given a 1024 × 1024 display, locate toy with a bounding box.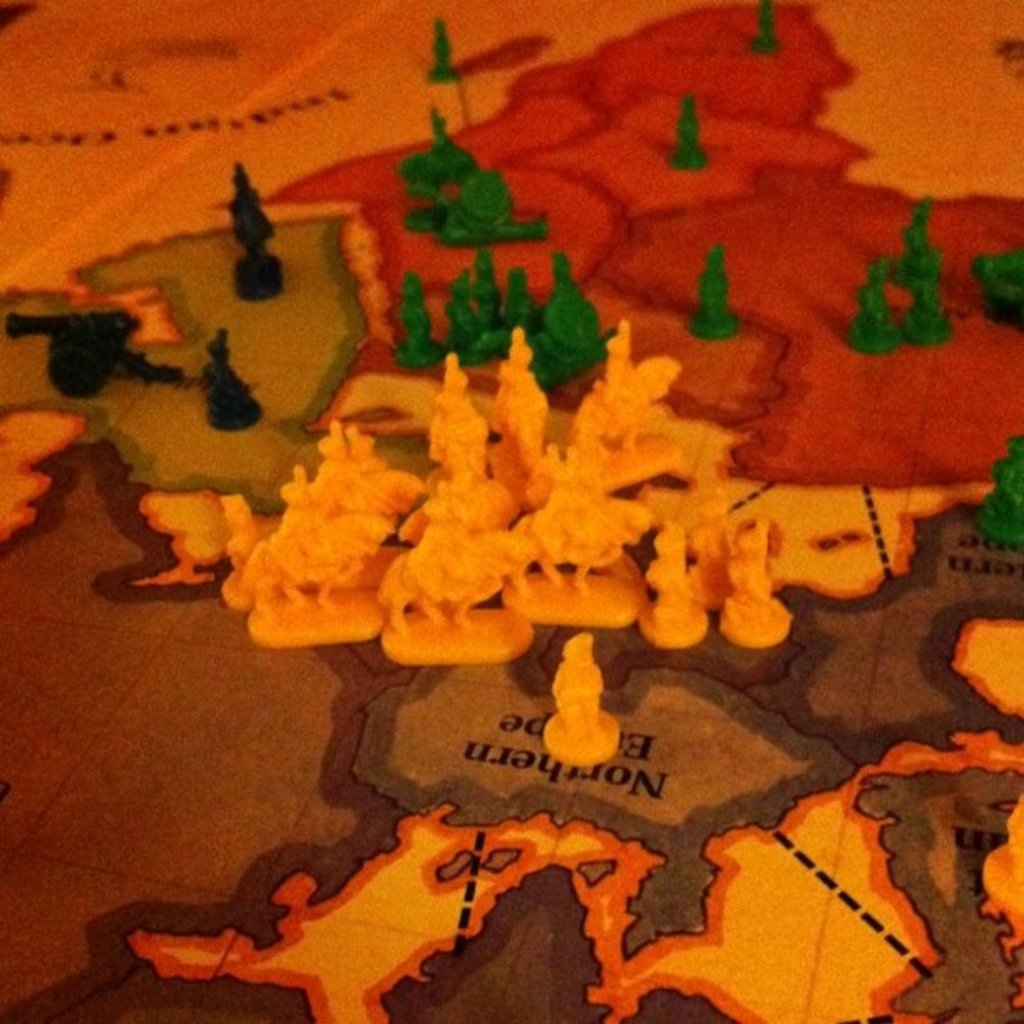
Located: pyautogui.locateOnScreen(405, 124, 537, 244).
